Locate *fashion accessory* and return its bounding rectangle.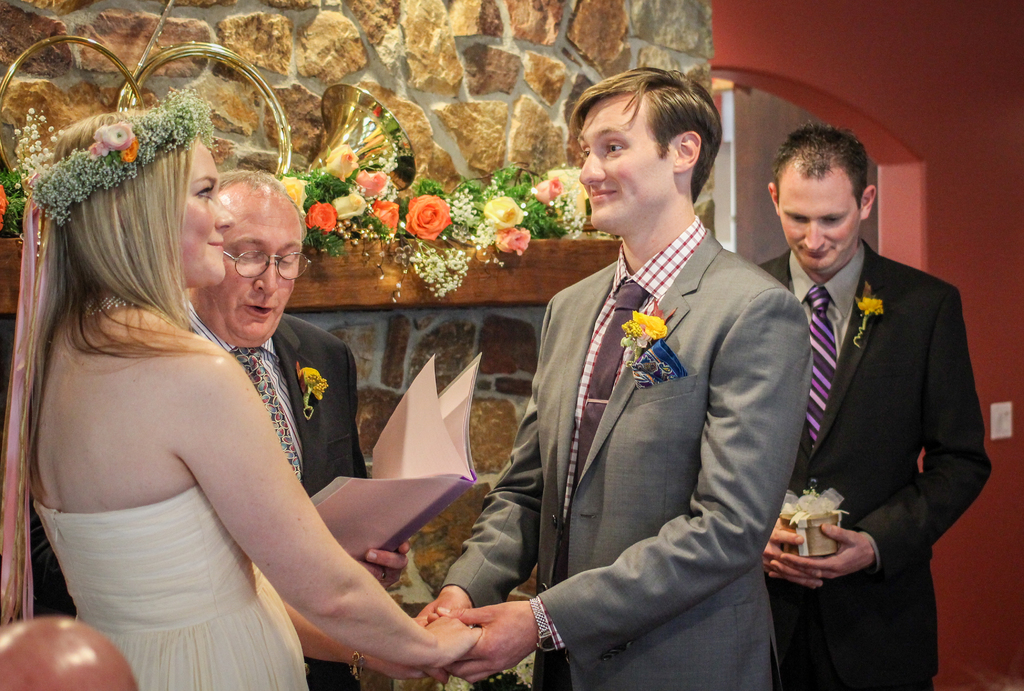
[801, 282, 839, 454].
